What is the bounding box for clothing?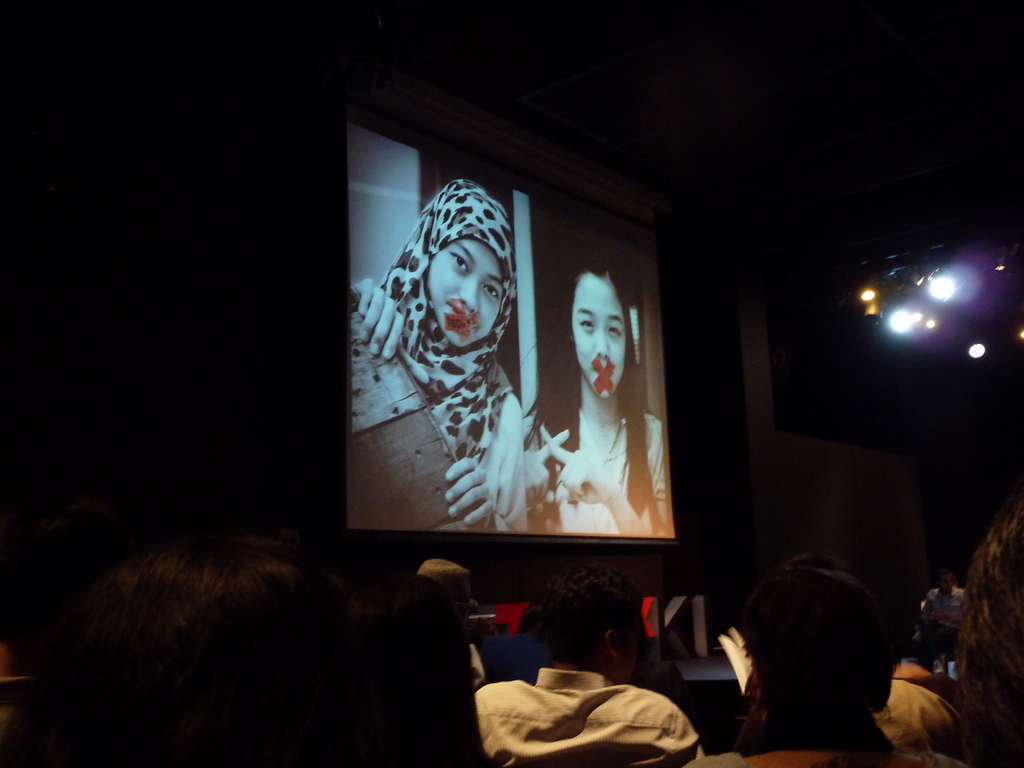
<region>516, 403, 657, 533</region>.
